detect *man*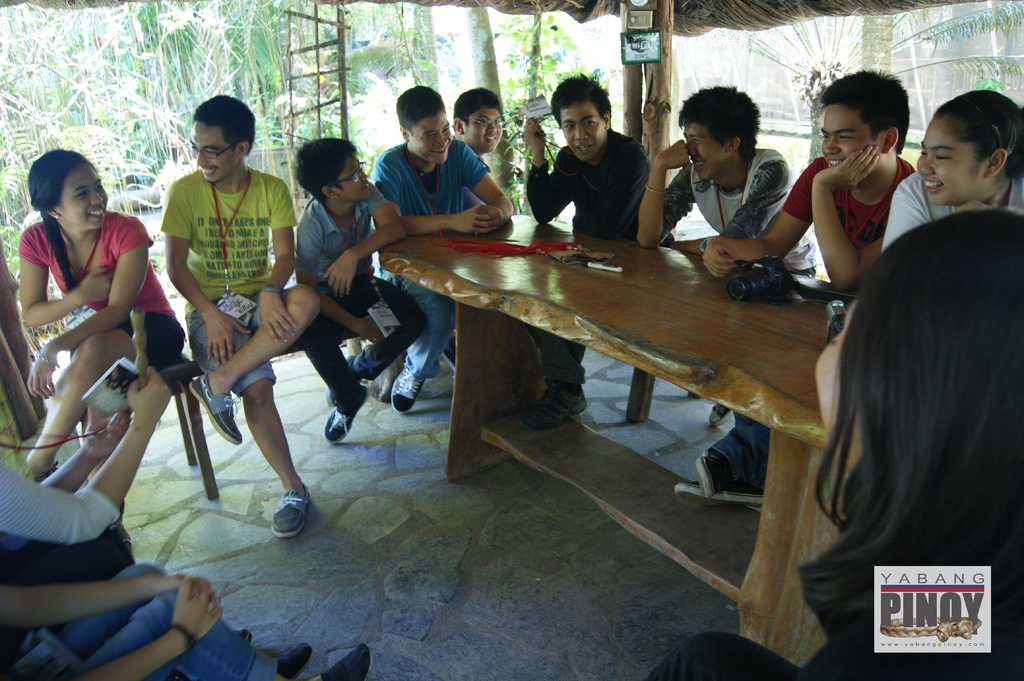
BBox(637, 84, 820, 497)
